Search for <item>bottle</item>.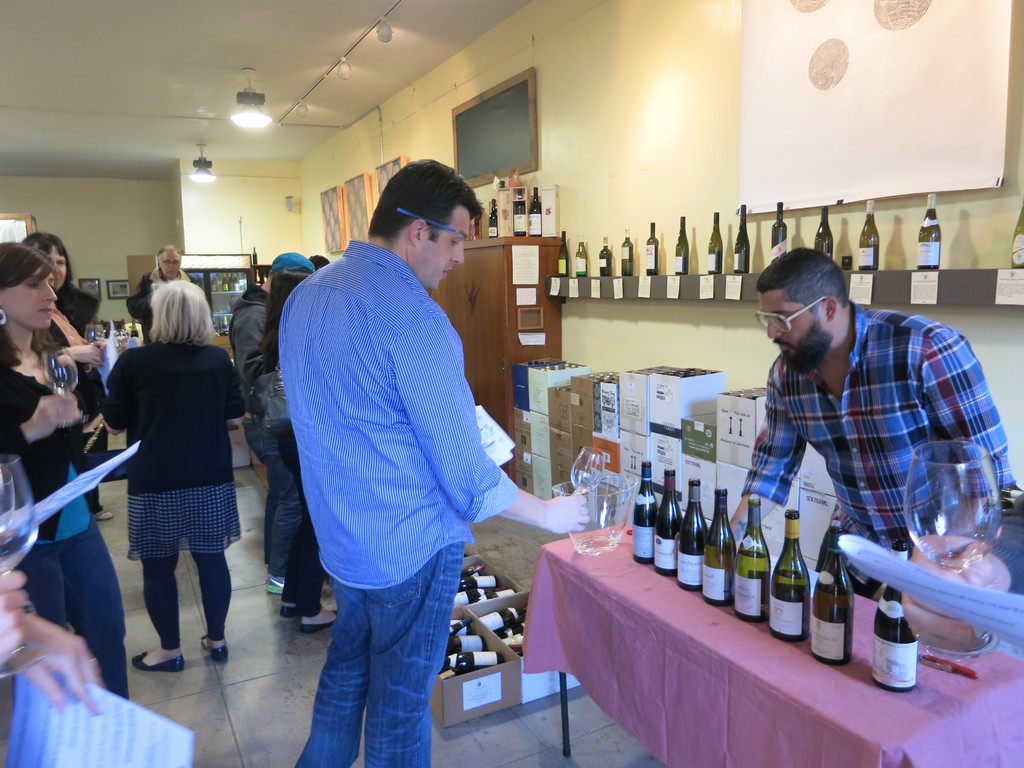
Found at BBox(557, 228, 571, 280).
